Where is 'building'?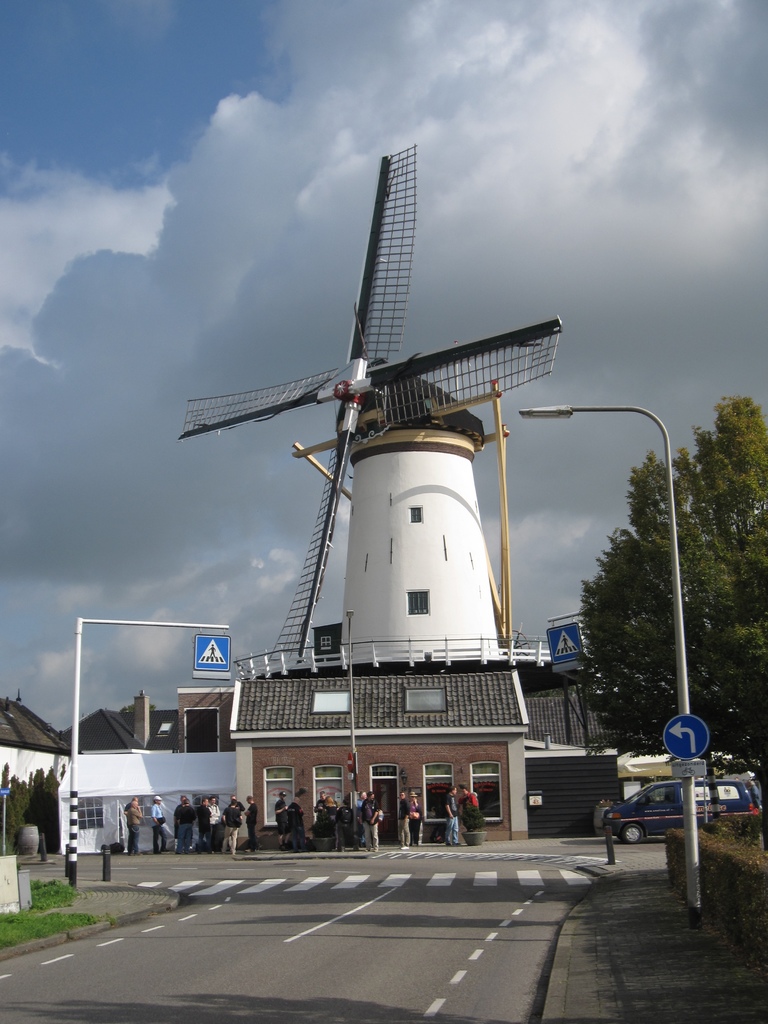
<box>7,705,255,877</box>.
